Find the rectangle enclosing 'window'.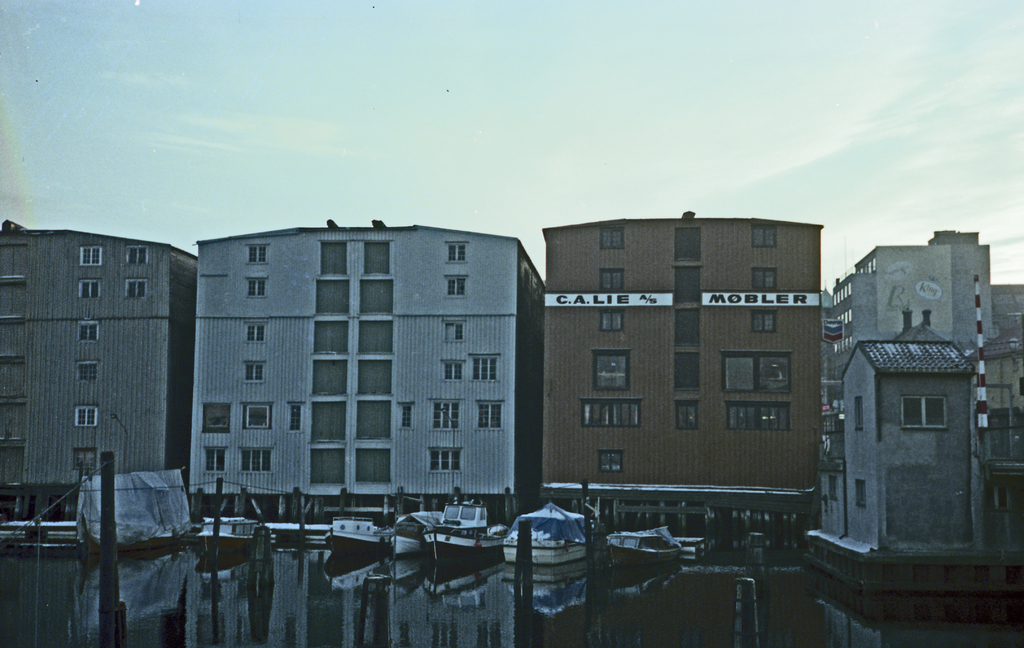
[x1=122, y1=279, x2=147, y2=296].
